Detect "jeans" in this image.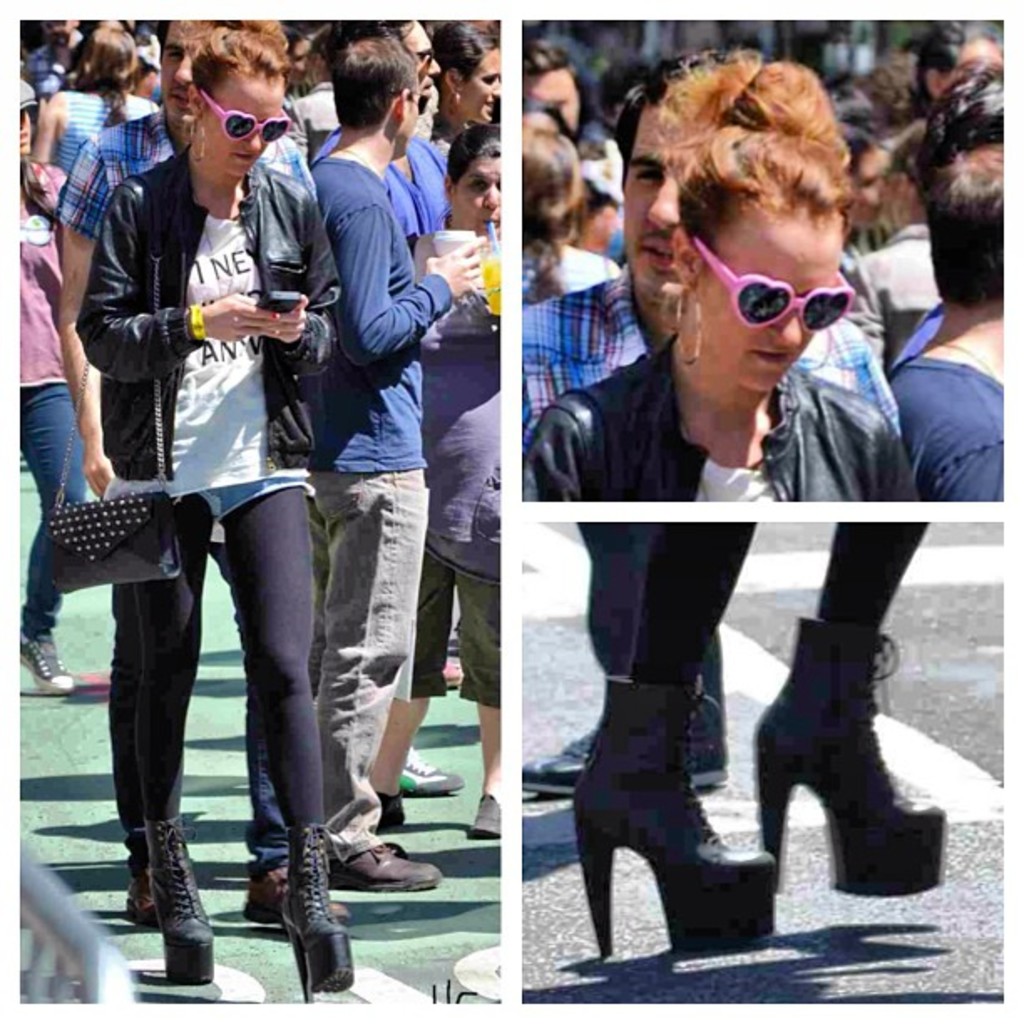
Detection: [216,545,283,858].
